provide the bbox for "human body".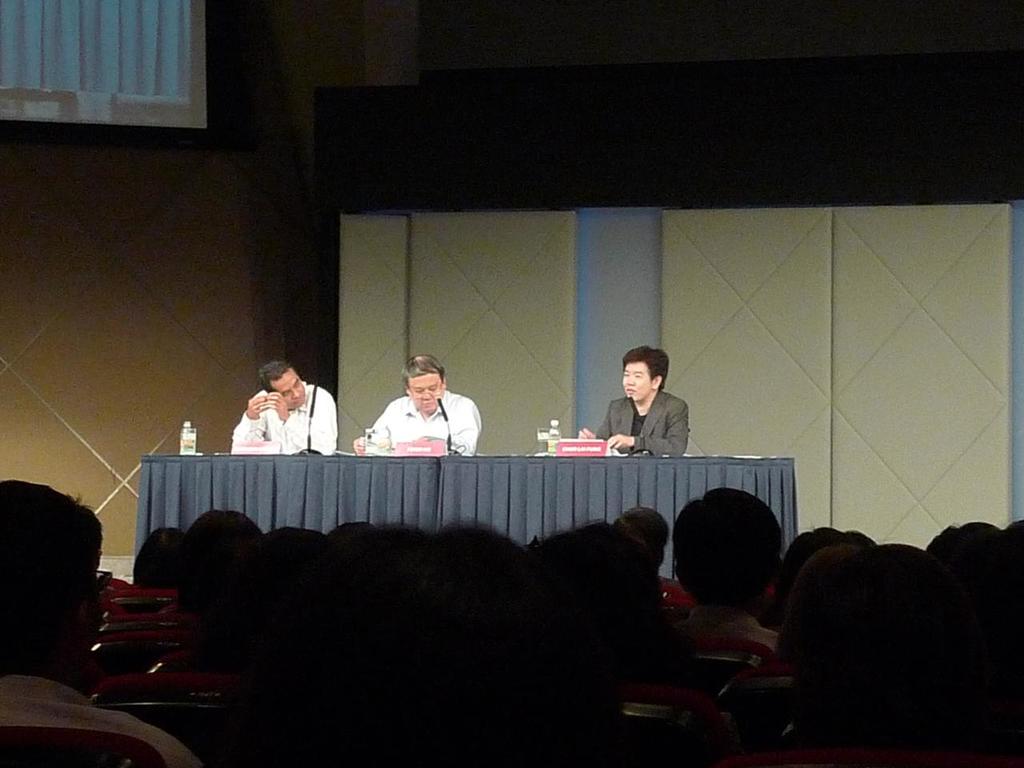
(228,366,330,466).
